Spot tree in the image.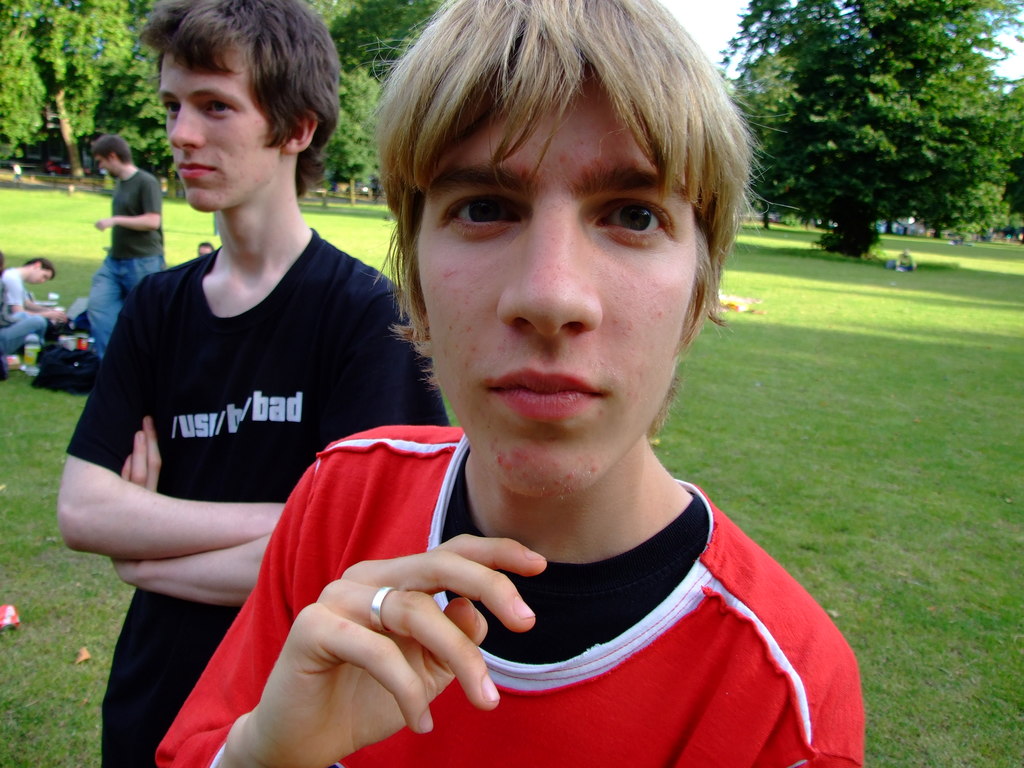
tree found at x1=709 y1=0 x2=877 y2=234.
